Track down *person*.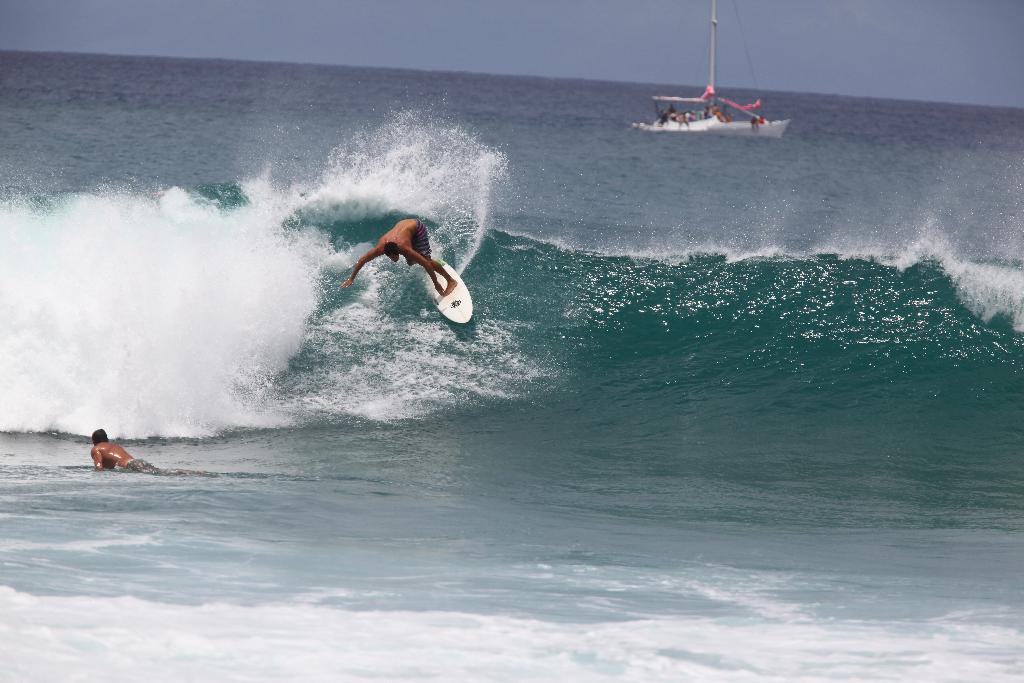
Tracked to 333, 201, 471, 328.
